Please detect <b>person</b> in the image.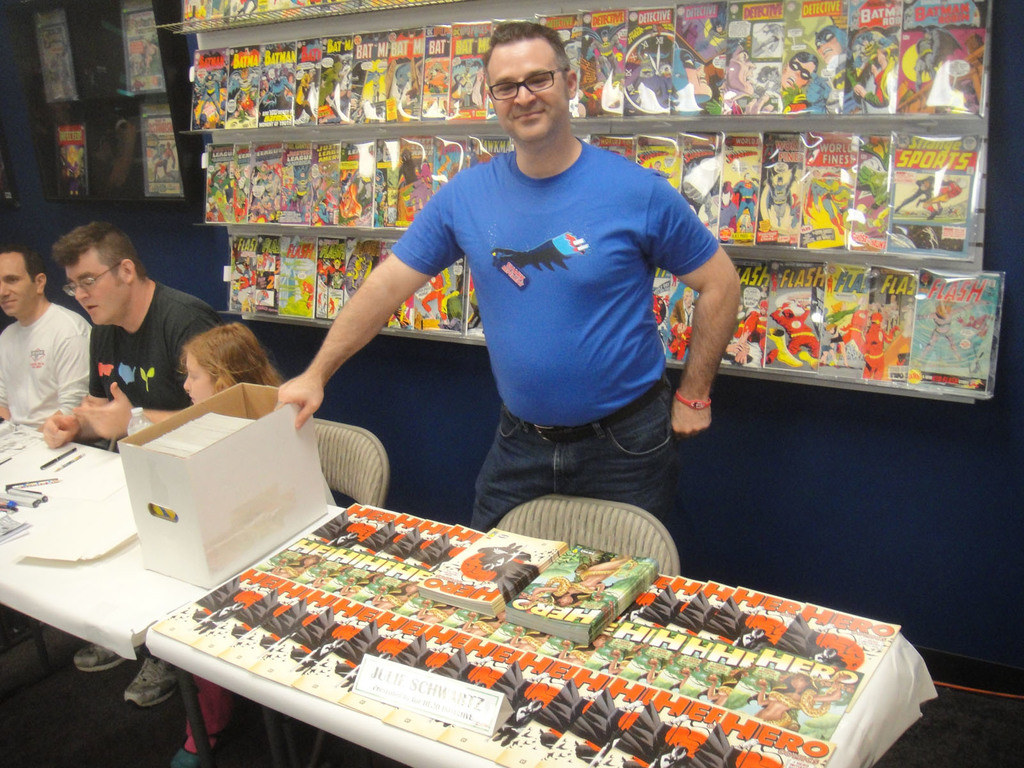
l=669, t=285, r=696, b=361.
